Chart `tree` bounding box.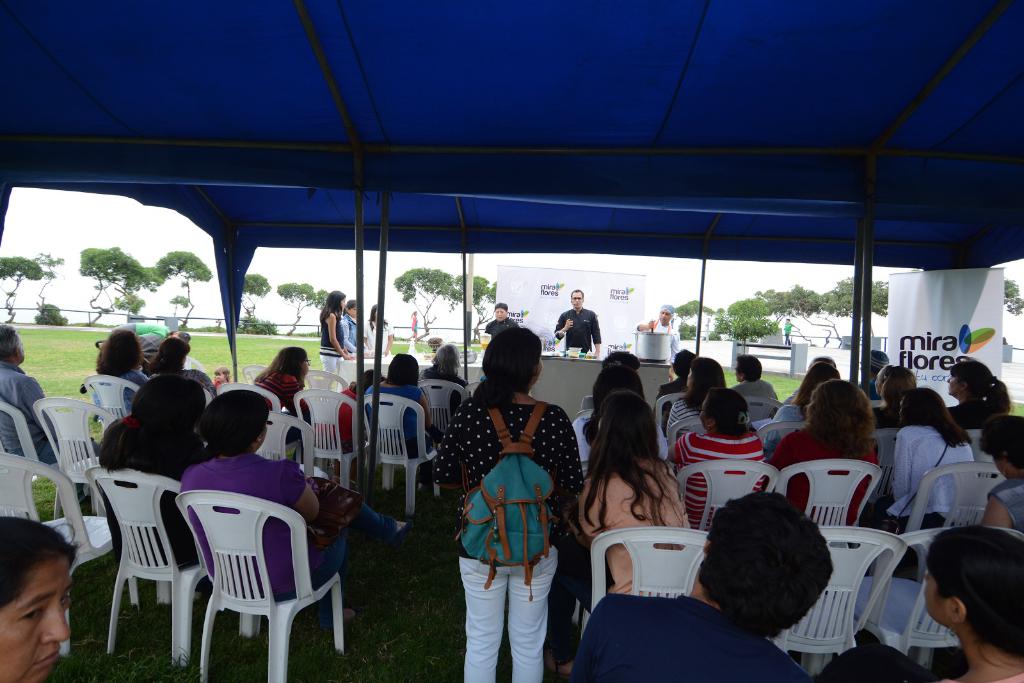
Charted: (233, 275, 257, 335).
